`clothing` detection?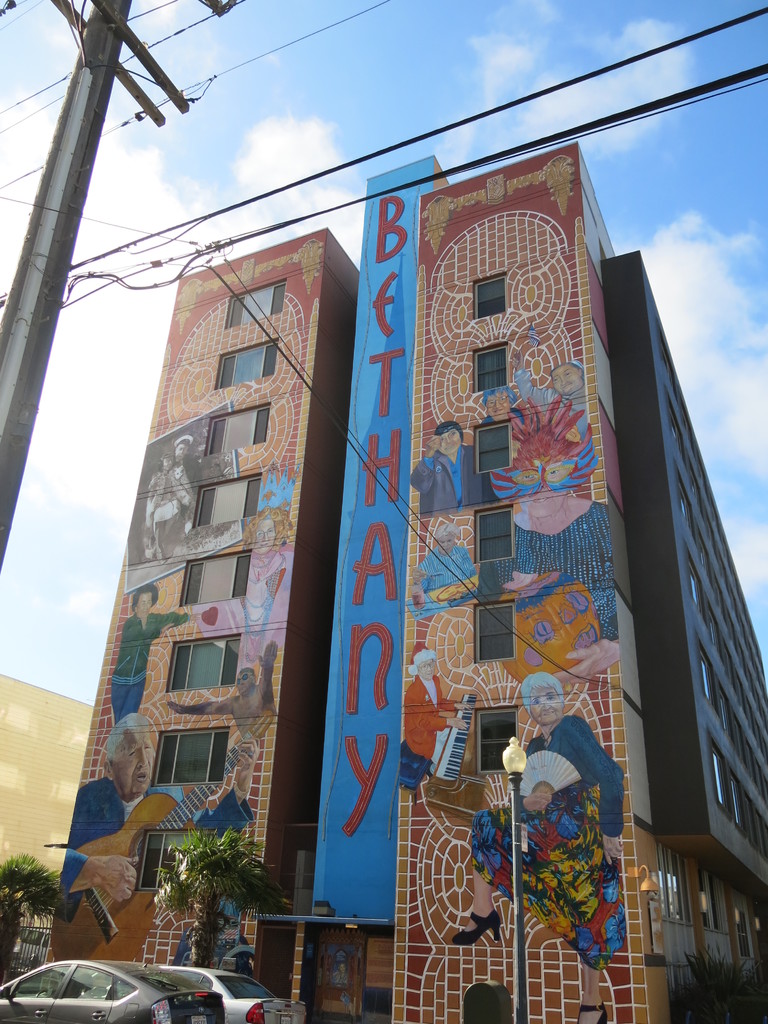
186, 787, 286, 846
